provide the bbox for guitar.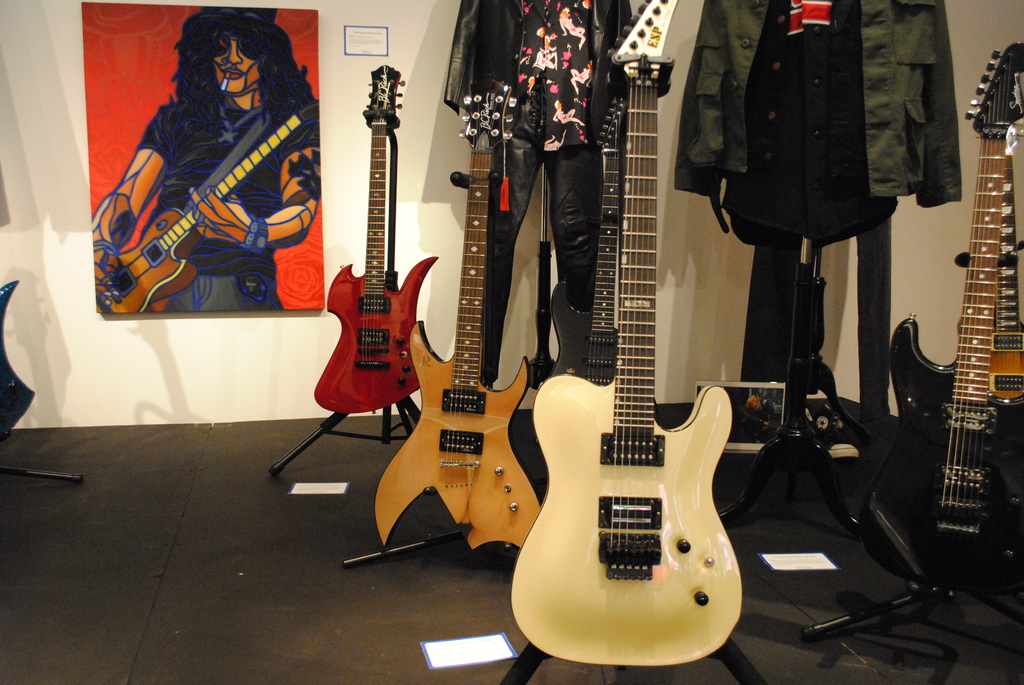
box=[374, 81, 543, 555].
